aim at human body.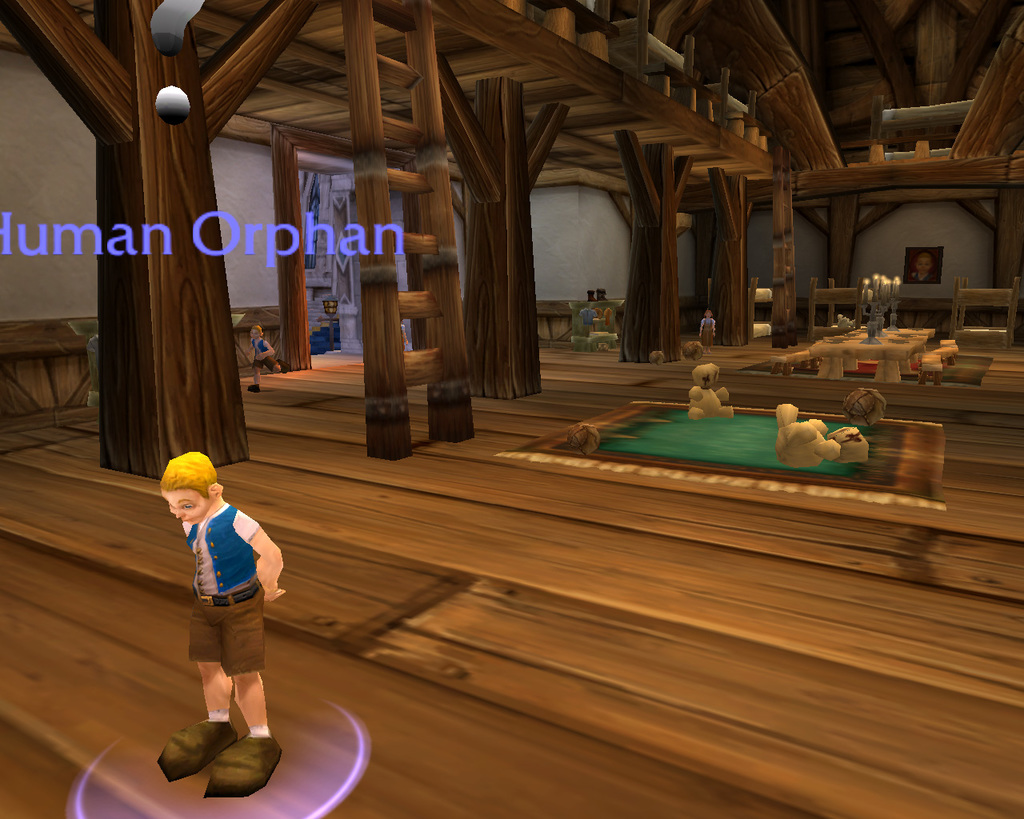
Aimed at [246,338,279,397].
